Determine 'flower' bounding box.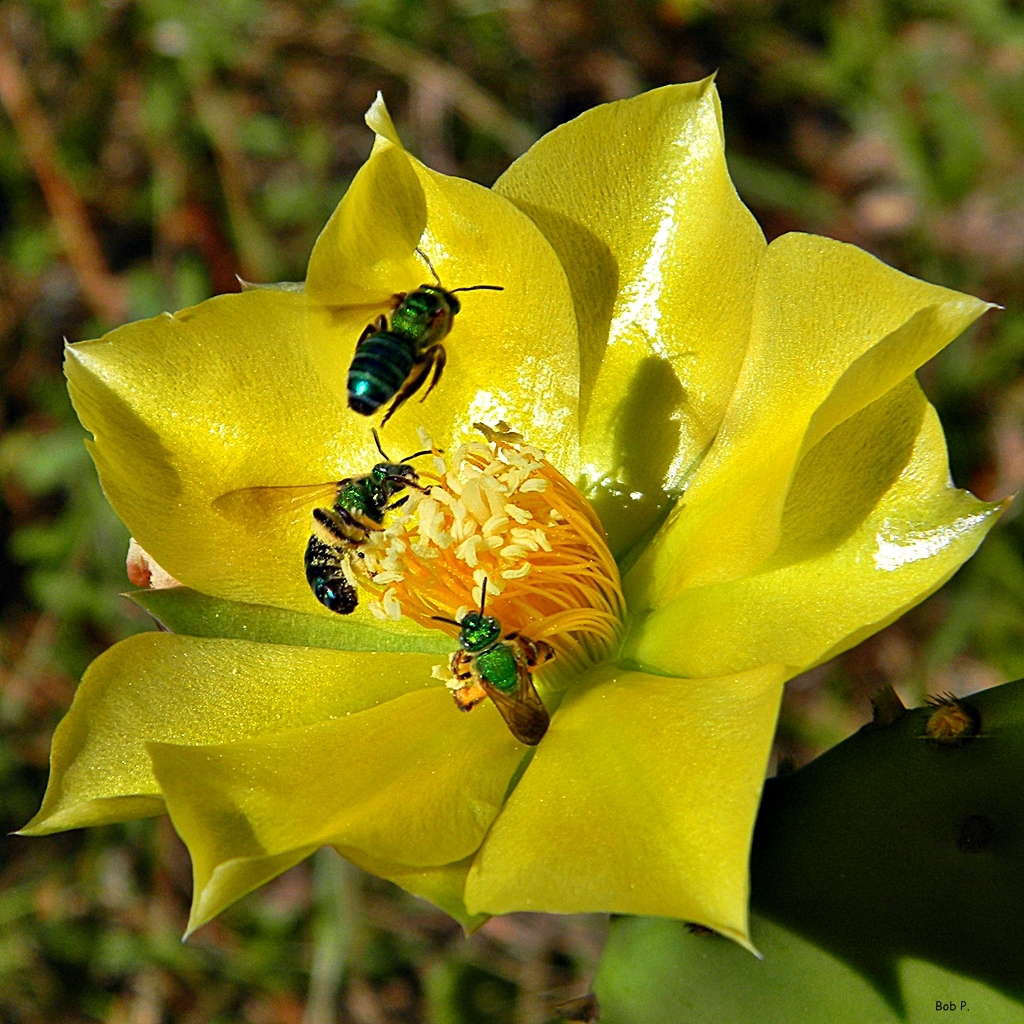
Determined: region(69, 45, 936, 949).
